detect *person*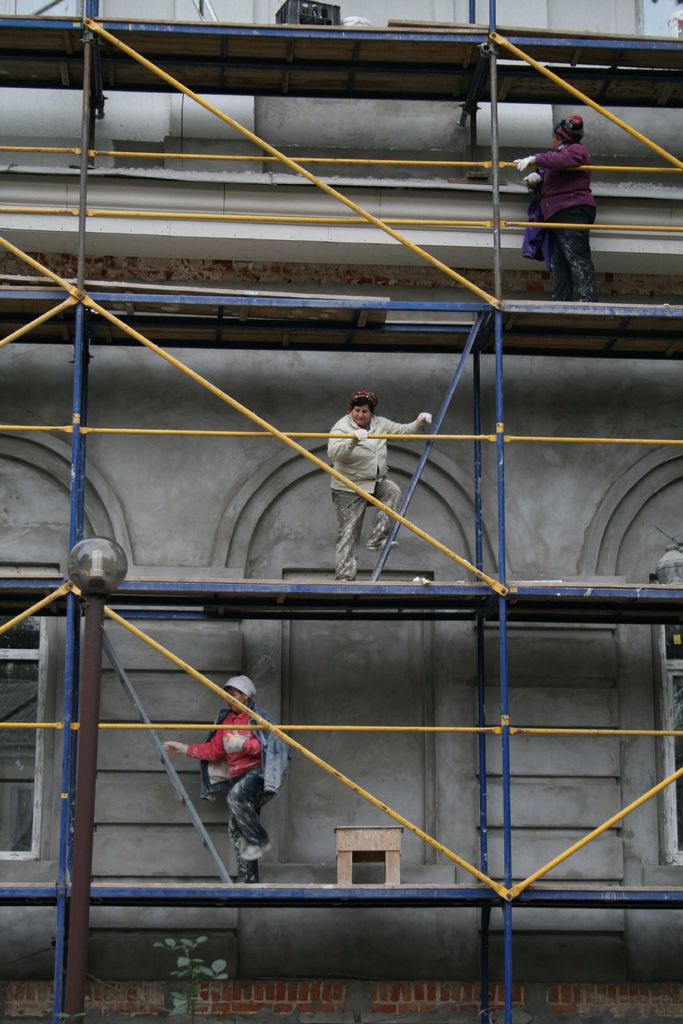
[509,116,605,299]
